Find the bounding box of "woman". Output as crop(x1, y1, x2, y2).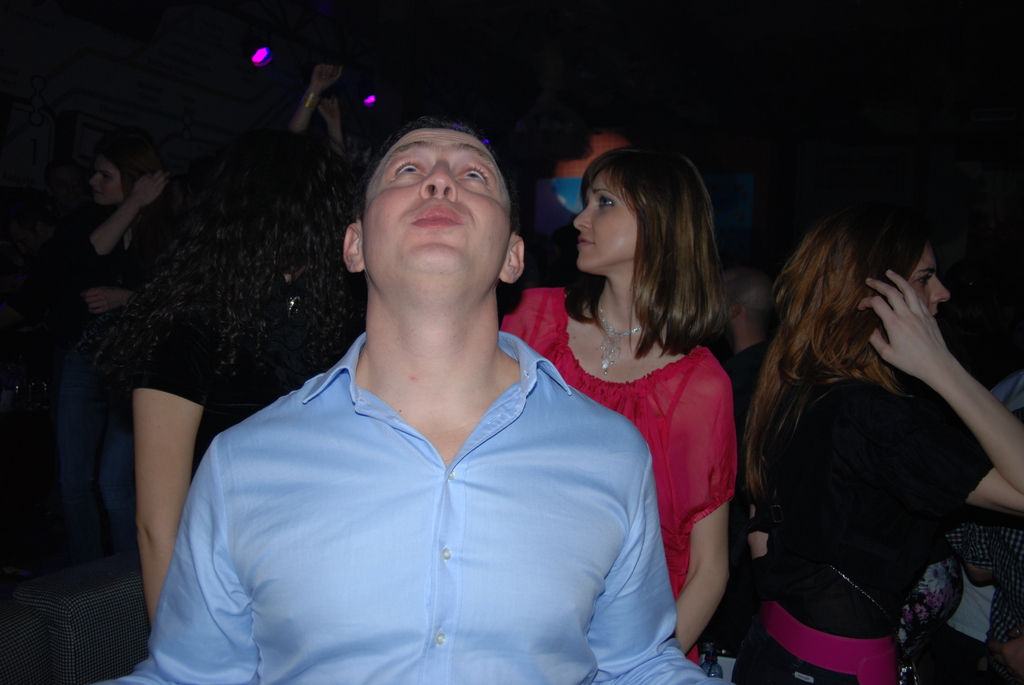
crop(60, 145, 182, 571).
